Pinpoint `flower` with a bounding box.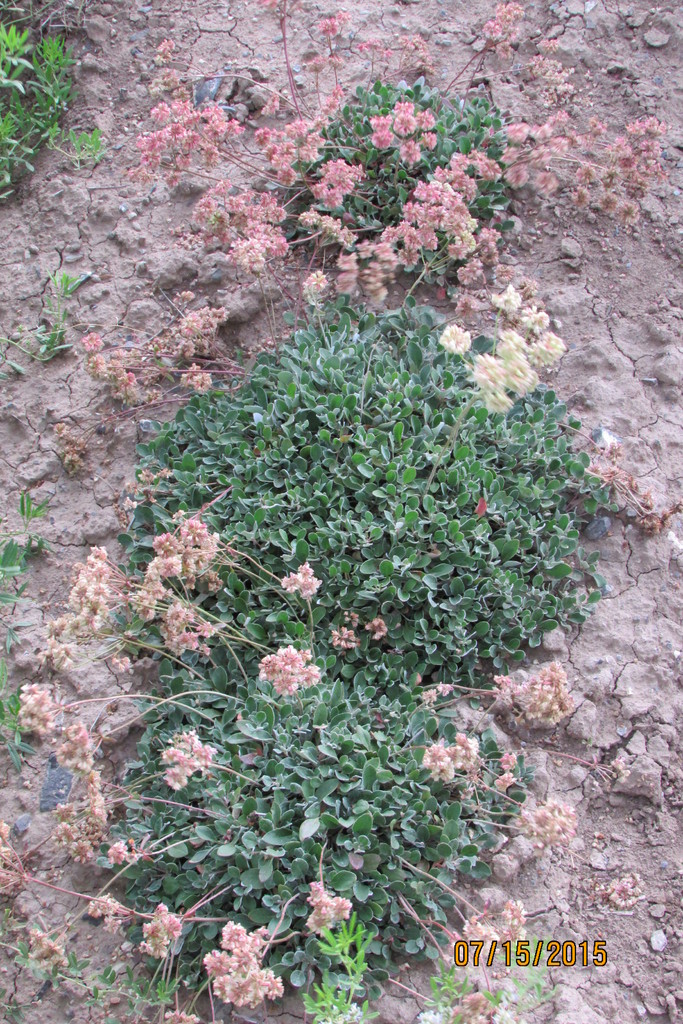
region(35, 929, 65, 963).
